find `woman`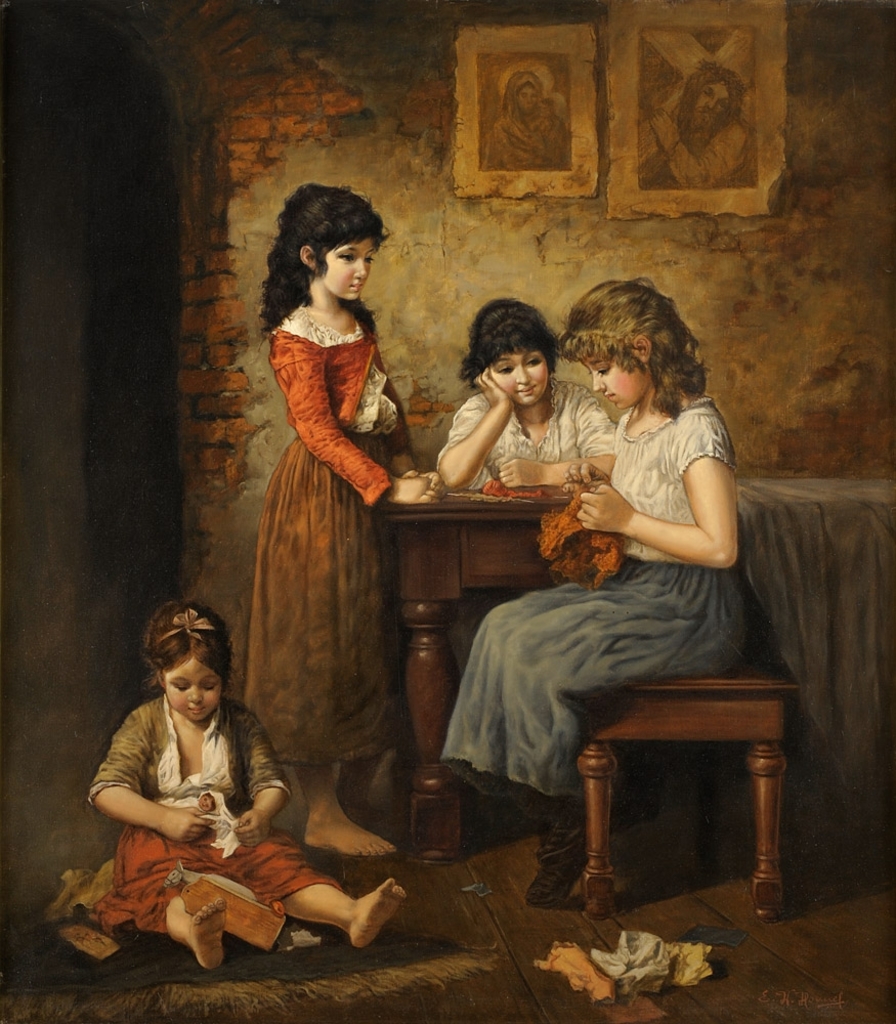
bbox=[442, 275, 763, 910]
